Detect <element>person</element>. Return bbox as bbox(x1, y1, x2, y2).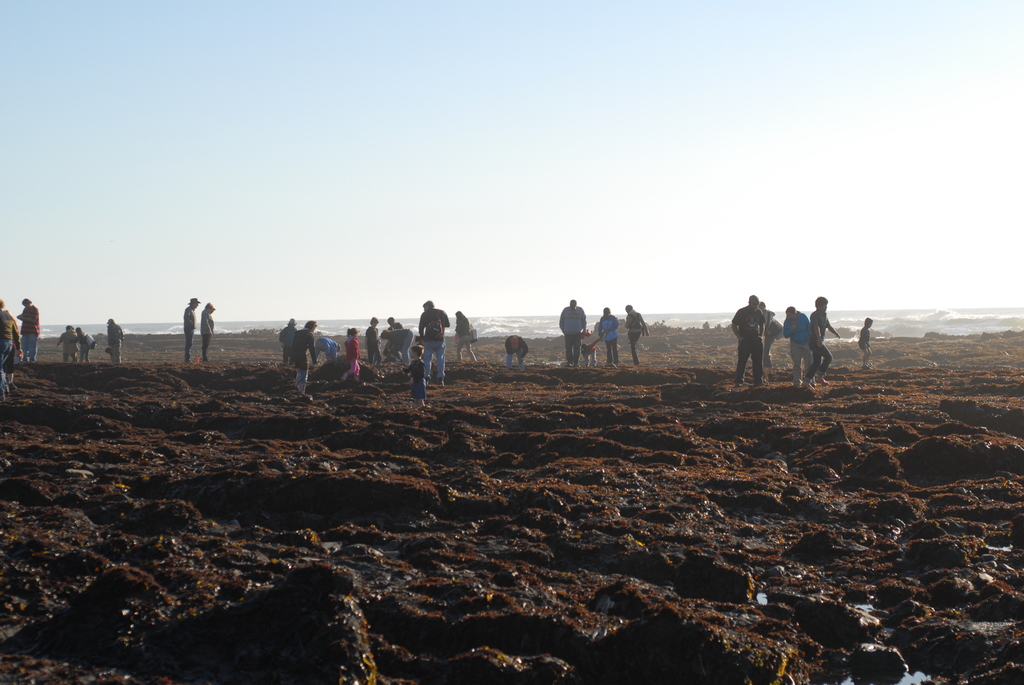
bbox(68, 325, 92, 368).
